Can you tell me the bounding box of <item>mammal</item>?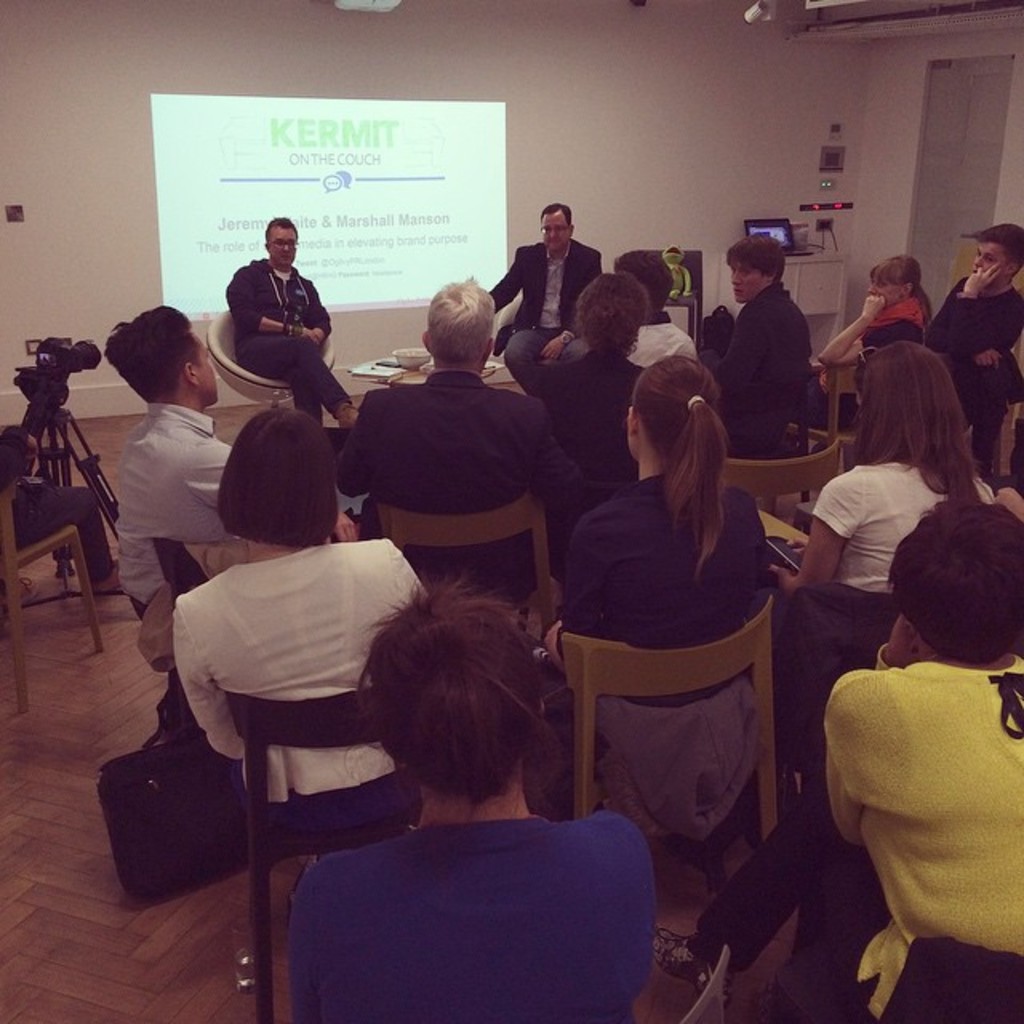
box(99, 302, 358, 622).
